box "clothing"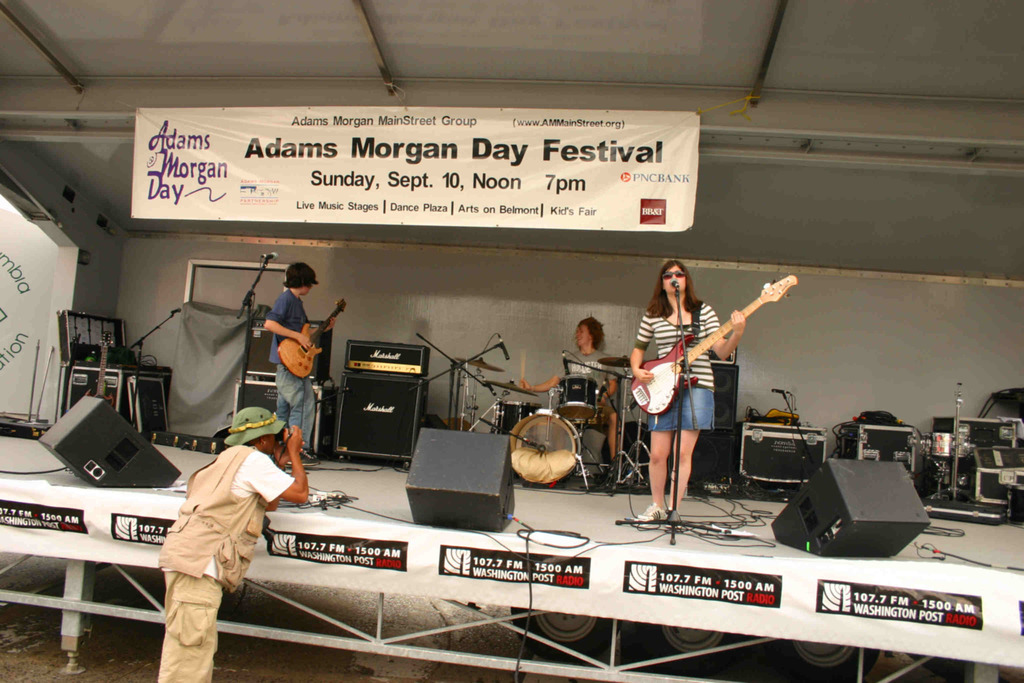
255, 290, 314, 470
